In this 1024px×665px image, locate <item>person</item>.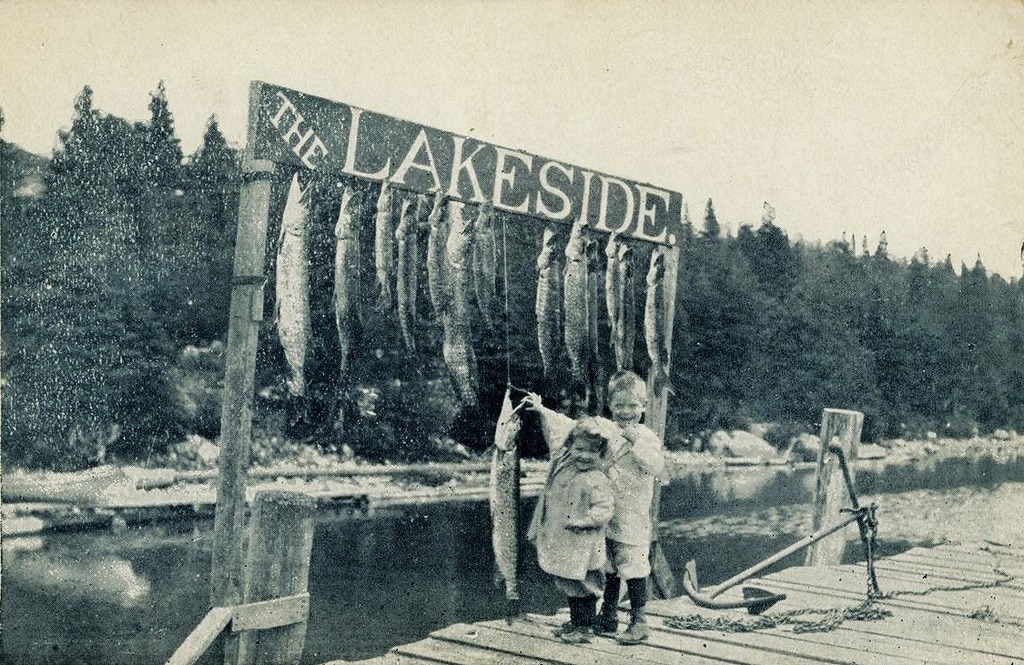
Bounding box: select_region(531, 421, 614, 647).
